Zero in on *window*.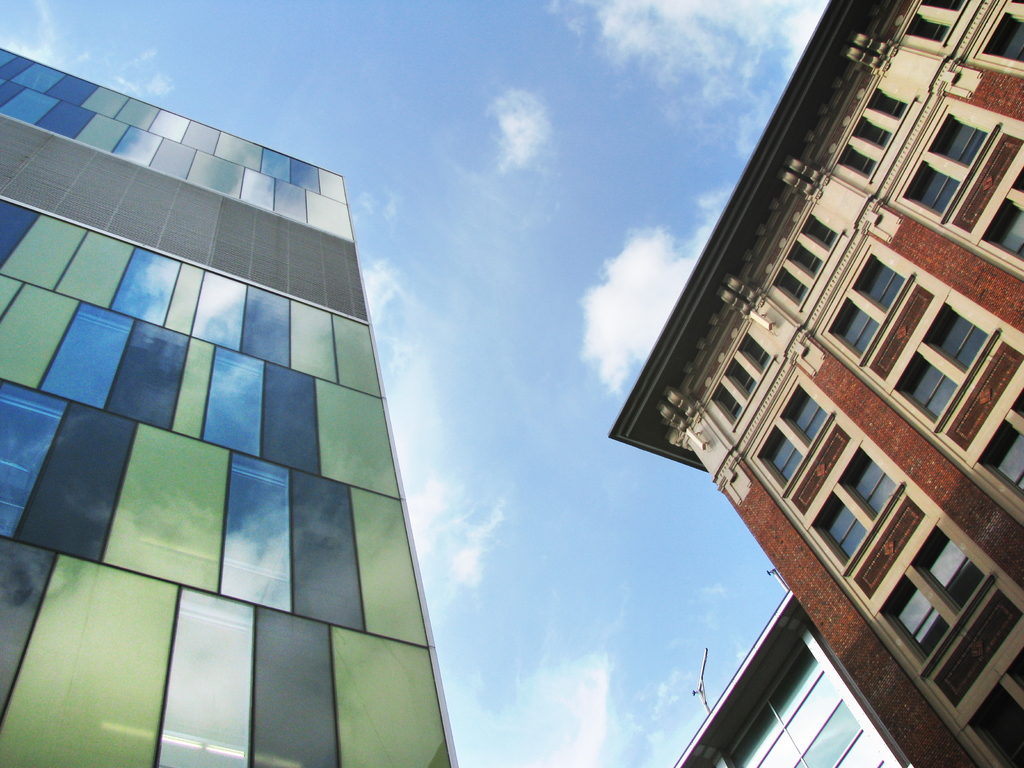
Zeroed in: 921, 102, 1008, 174.
